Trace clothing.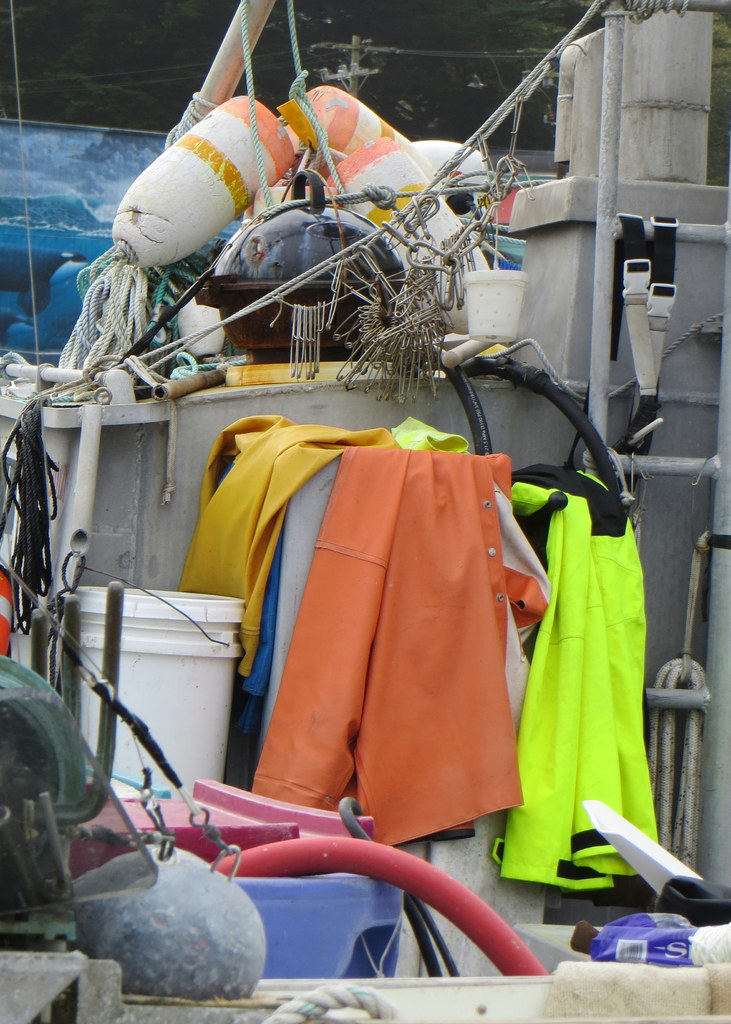
Traced to rect(504, 435, 685, 928).
